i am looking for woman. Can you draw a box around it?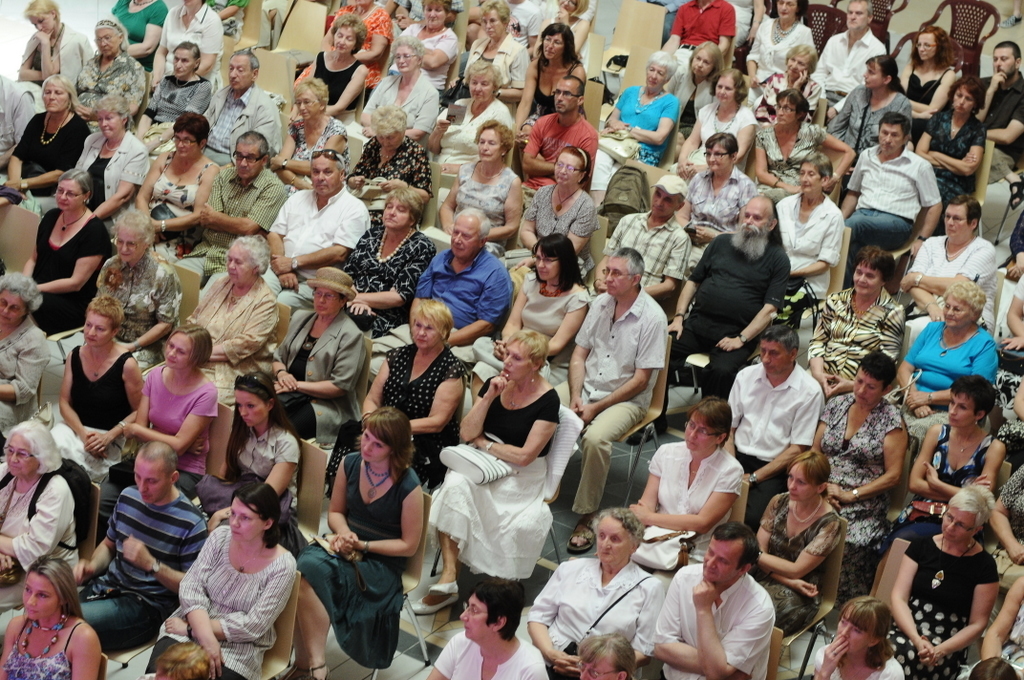
Sure, the bounding box is detection(467, 236, 594, 393).
